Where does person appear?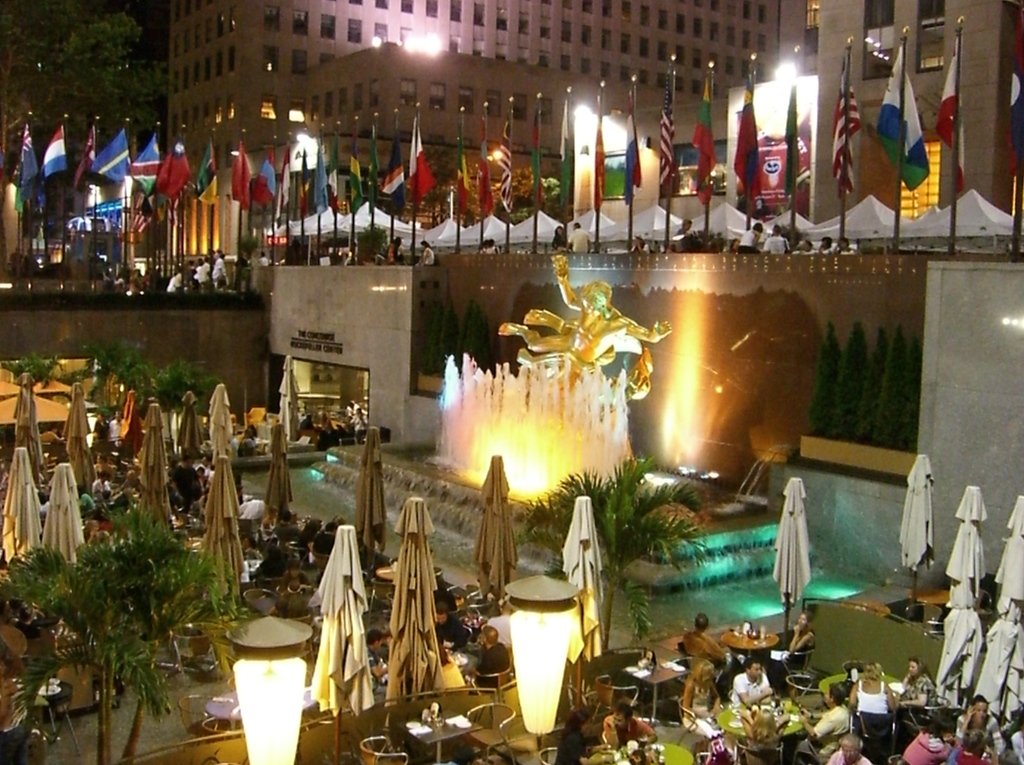
Appears at [left=367, top=627, right=391, bottom=693].
